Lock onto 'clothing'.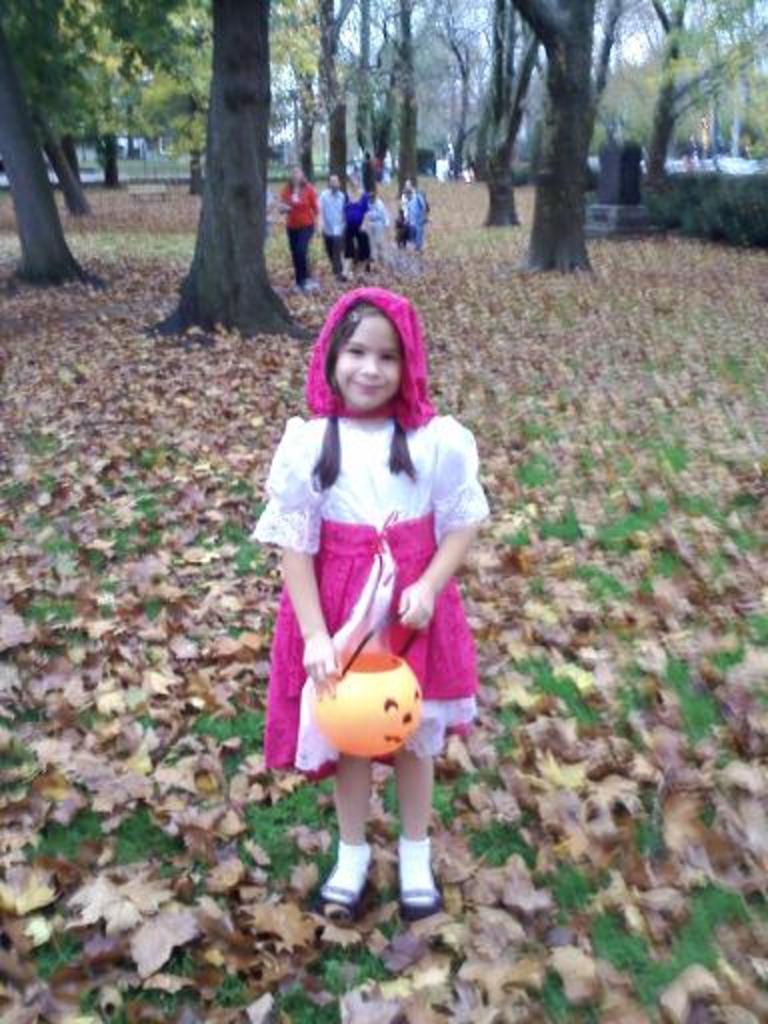
Locked: [x1=346, y1=188, x2=372, y2=250].
